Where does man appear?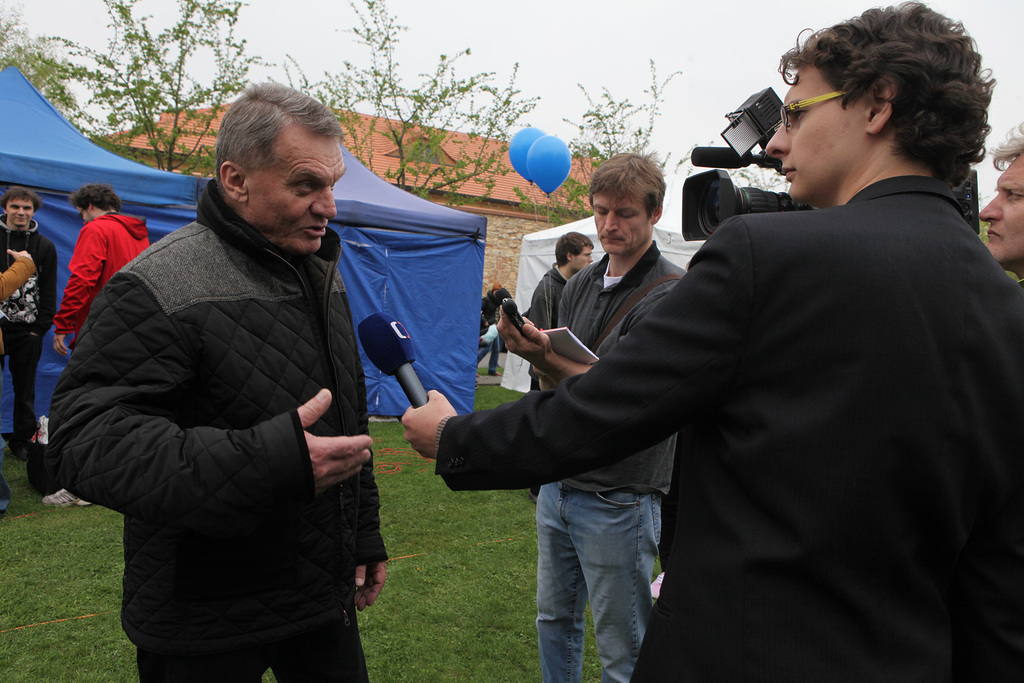
Appears at {"x1": 40, "y1": 186, "x2": 151, "y2": 504}.
